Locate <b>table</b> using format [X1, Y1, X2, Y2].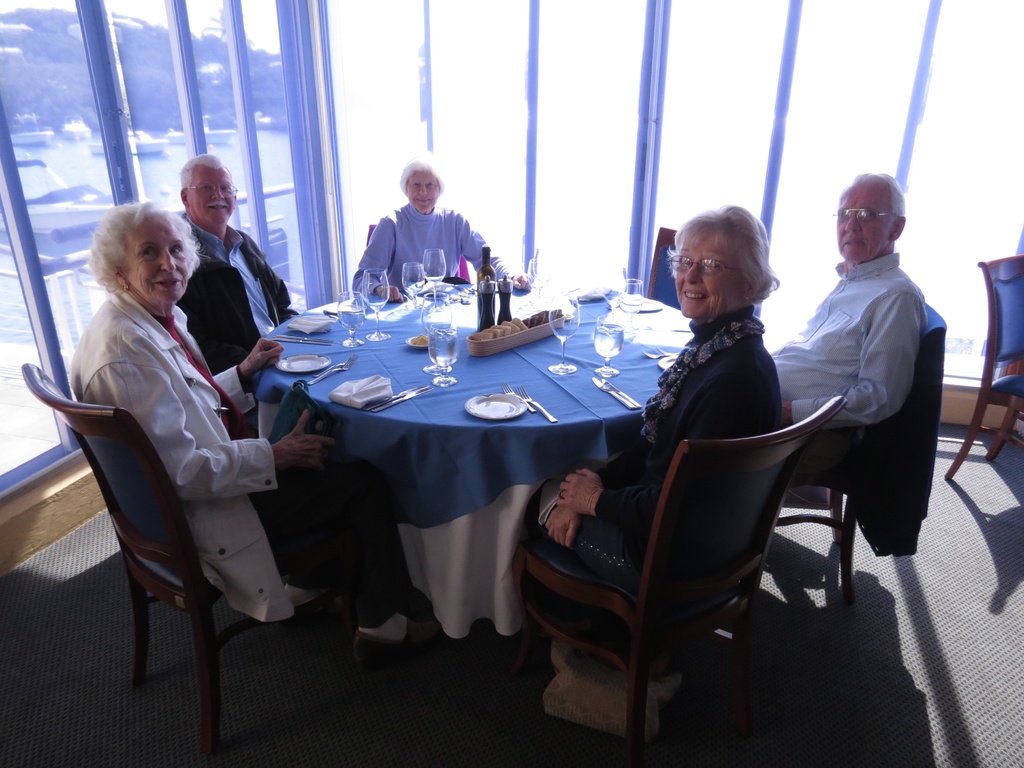
[204, 286, 755, 692].
